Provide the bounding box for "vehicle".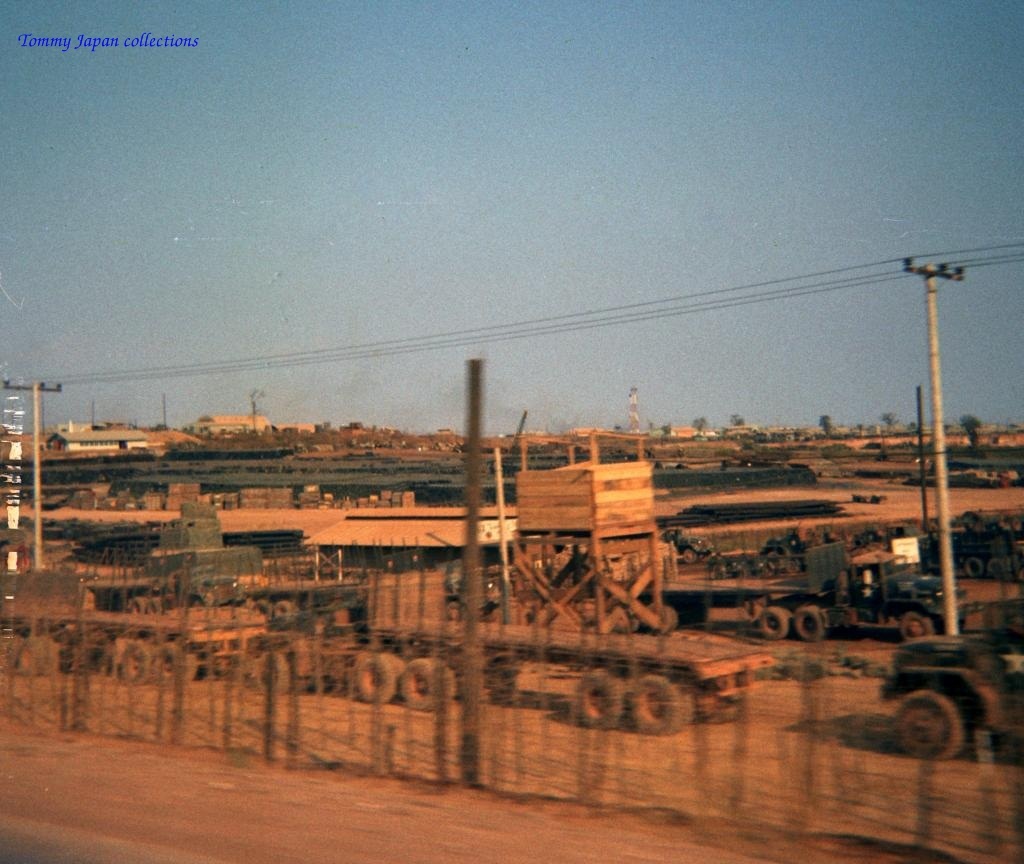
l=0, t=578, r=280, b=673.
